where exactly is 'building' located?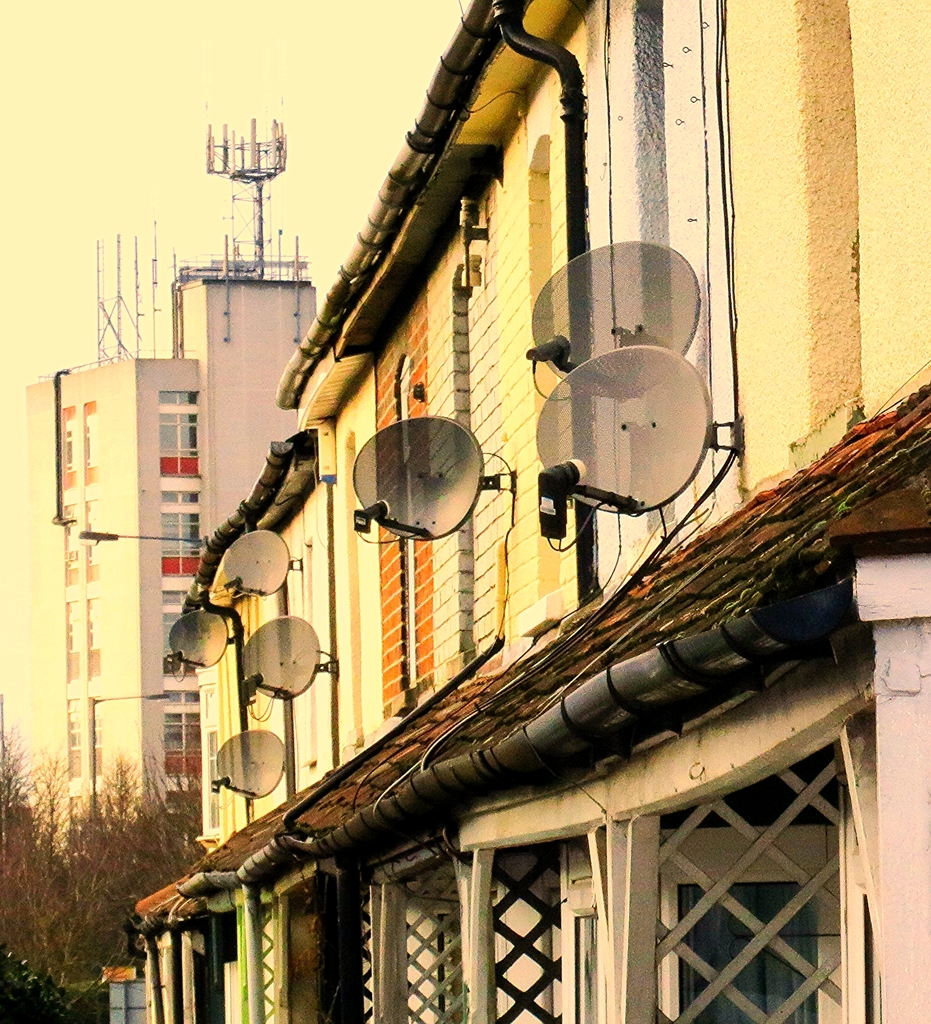
Its bounding box is <region>4, 118, 330, 1023</region>.
